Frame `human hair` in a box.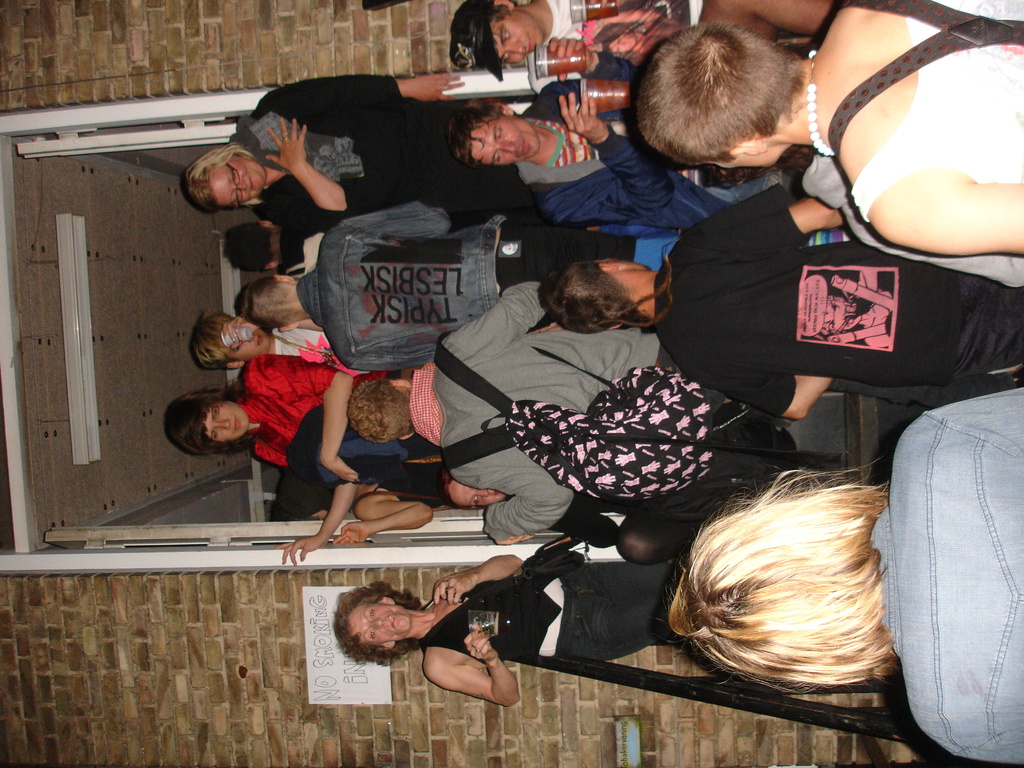
region(531, 252, 644, 338).
